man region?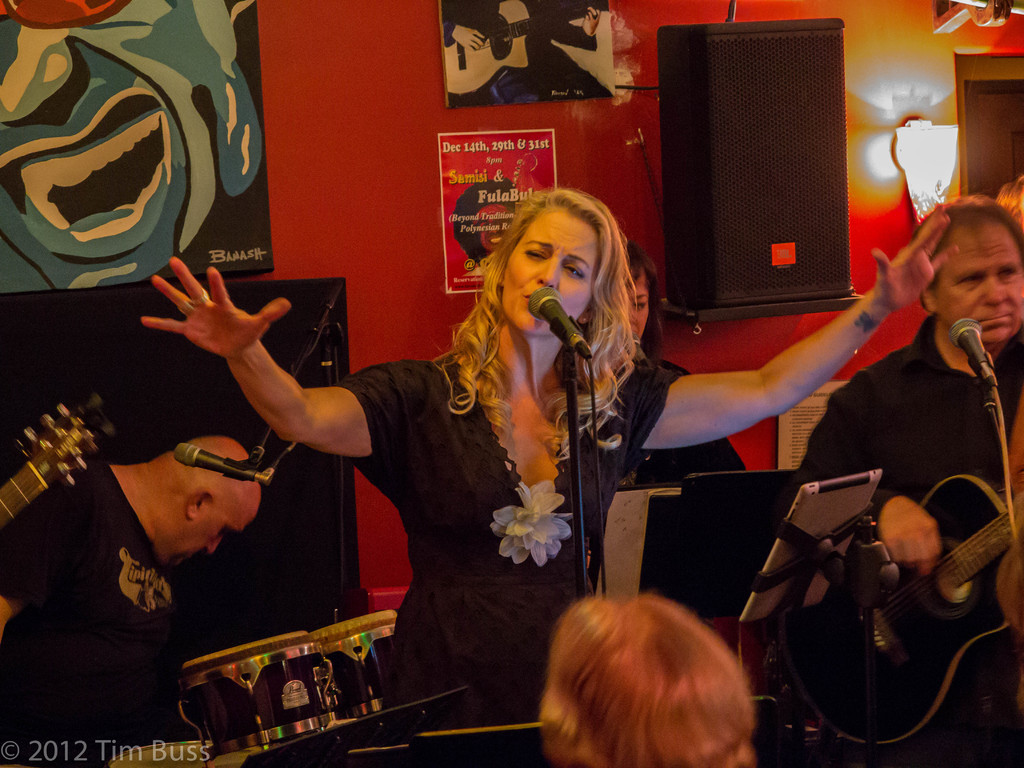
locate(799, 188, 1023, 767)
